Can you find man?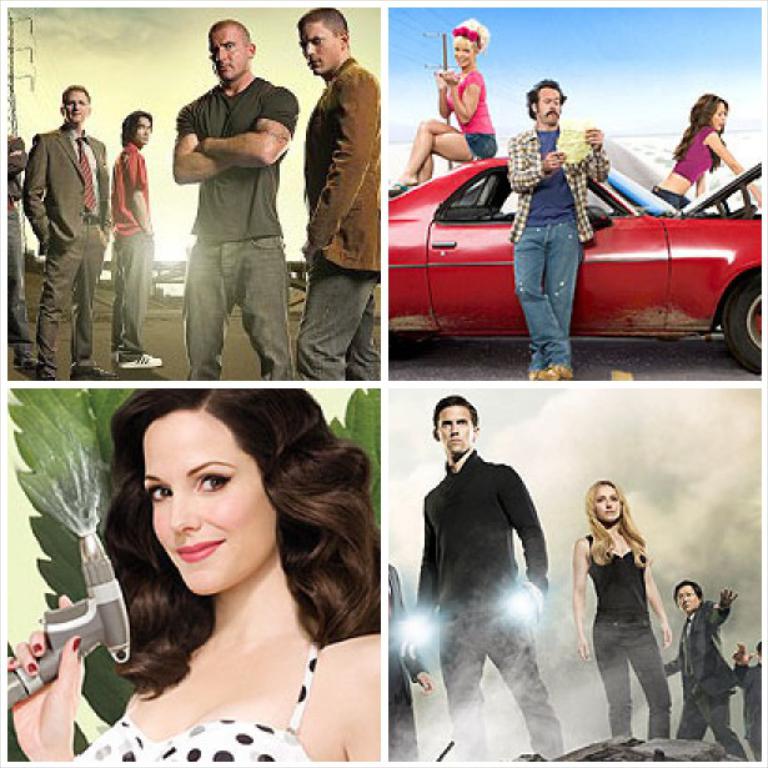
Yes, bounding box: box(728, 639, 767, 767).
